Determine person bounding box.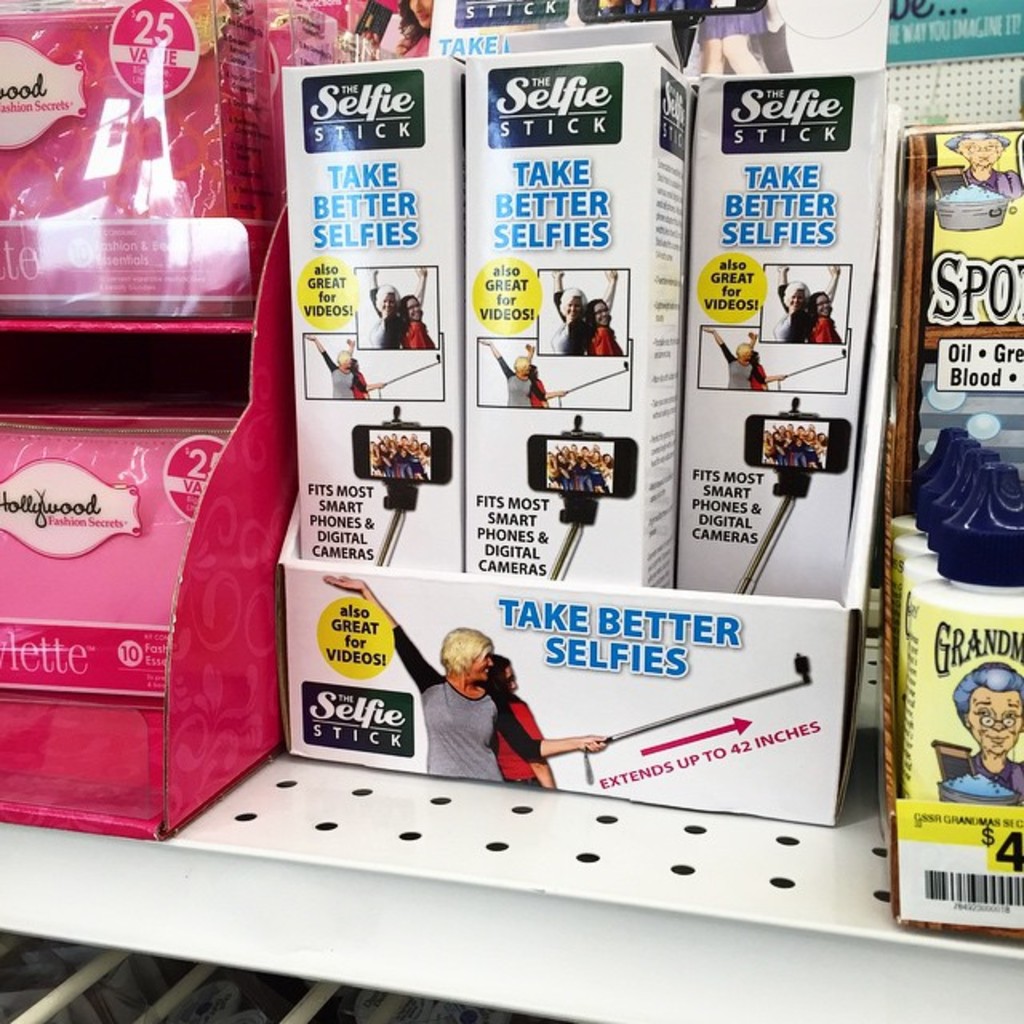
Determined: 952:126:1022:214.
